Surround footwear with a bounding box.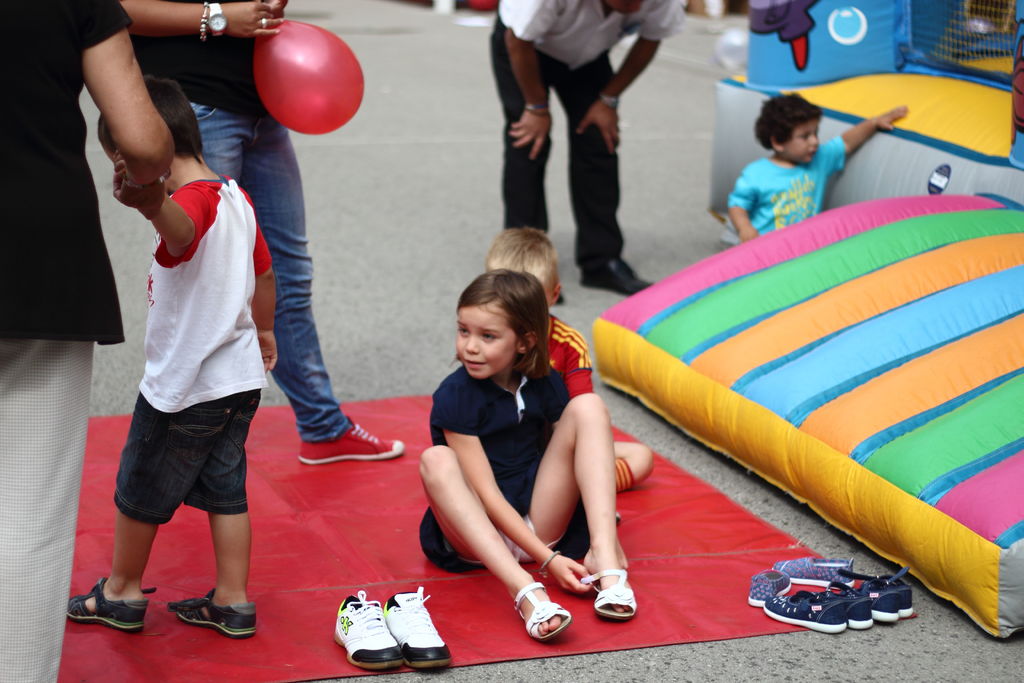
box(876, 567, 920, 620).
